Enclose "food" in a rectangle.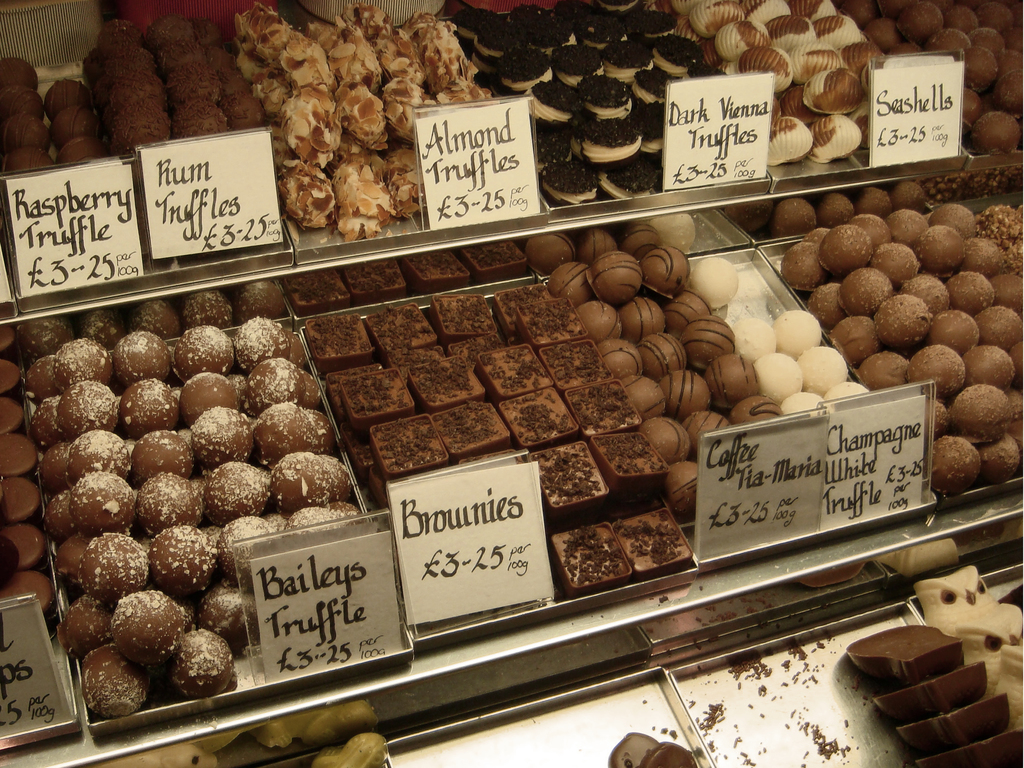
1,569,58,621.
